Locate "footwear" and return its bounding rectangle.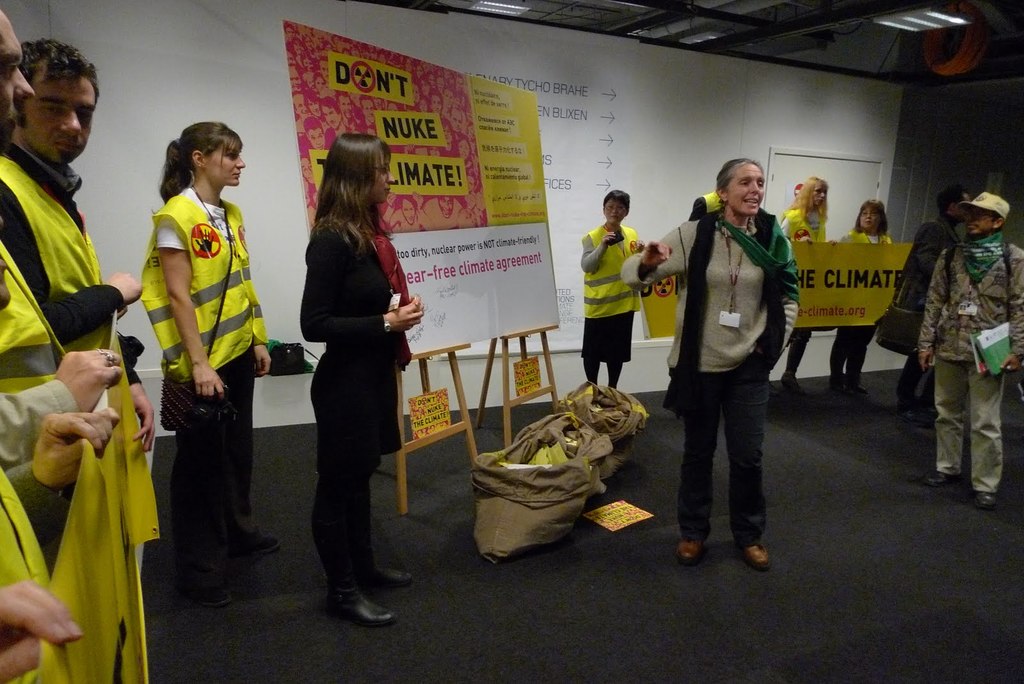
region(970, 490, 997, 515).
